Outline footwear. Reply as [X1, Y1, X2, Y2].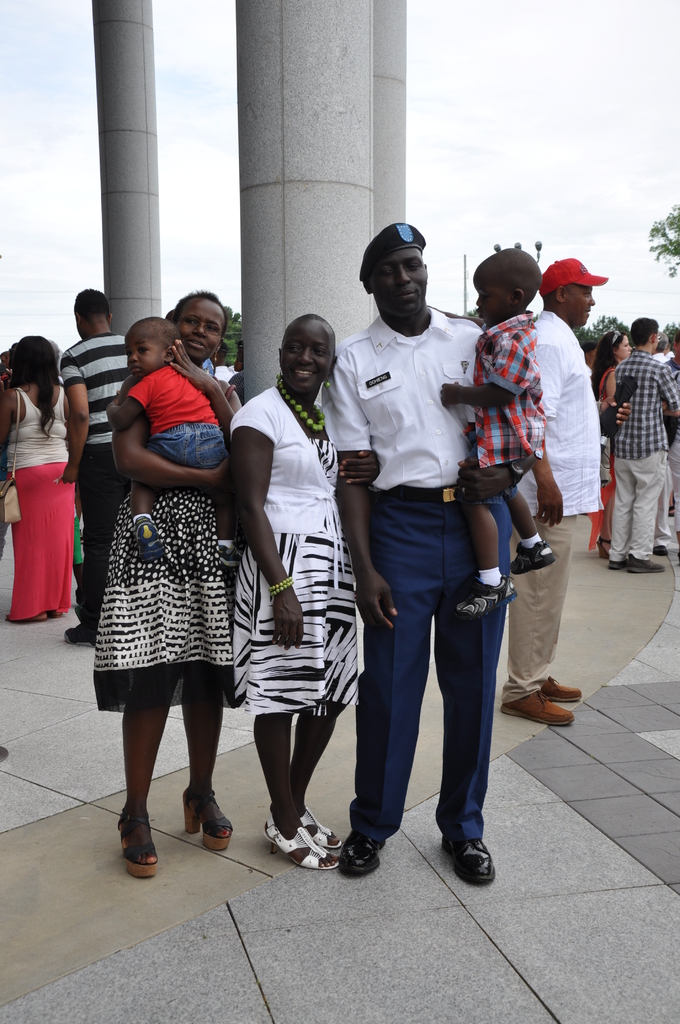
[182, 781, 233, 851].
